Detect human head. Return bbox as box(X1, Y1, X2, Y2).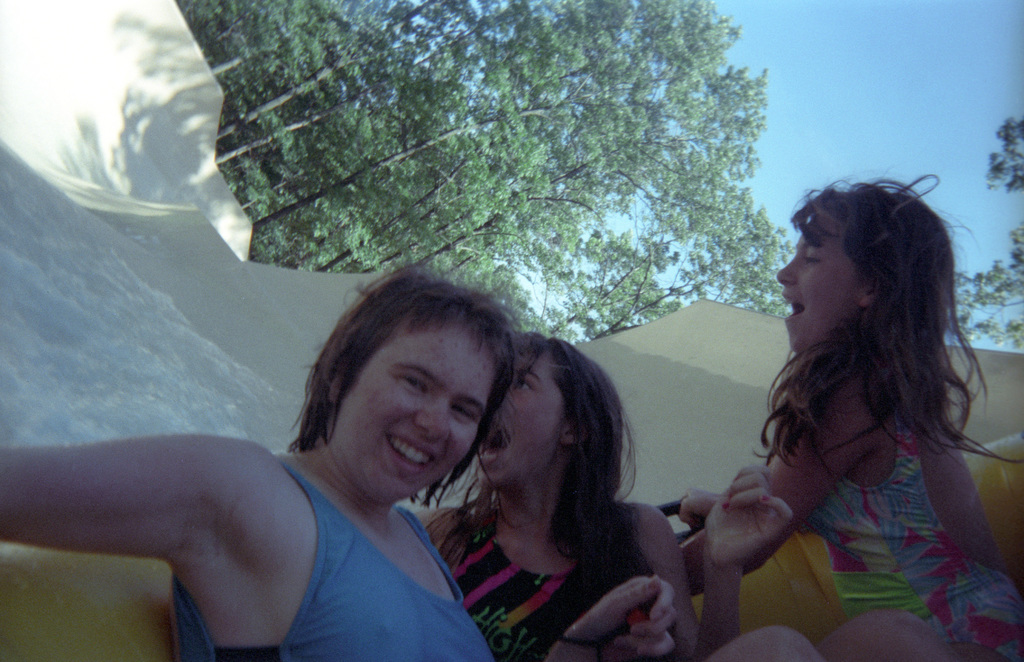
box(309, 273, 504, 494).
